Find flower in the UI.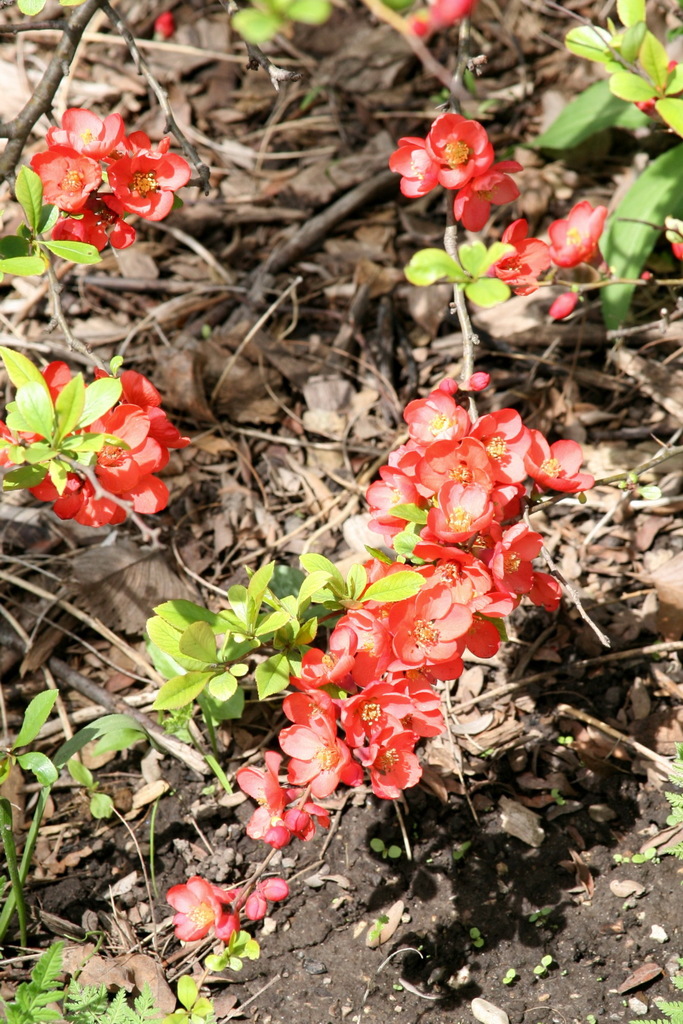
UI element at region(421, 115, 501, 190).
